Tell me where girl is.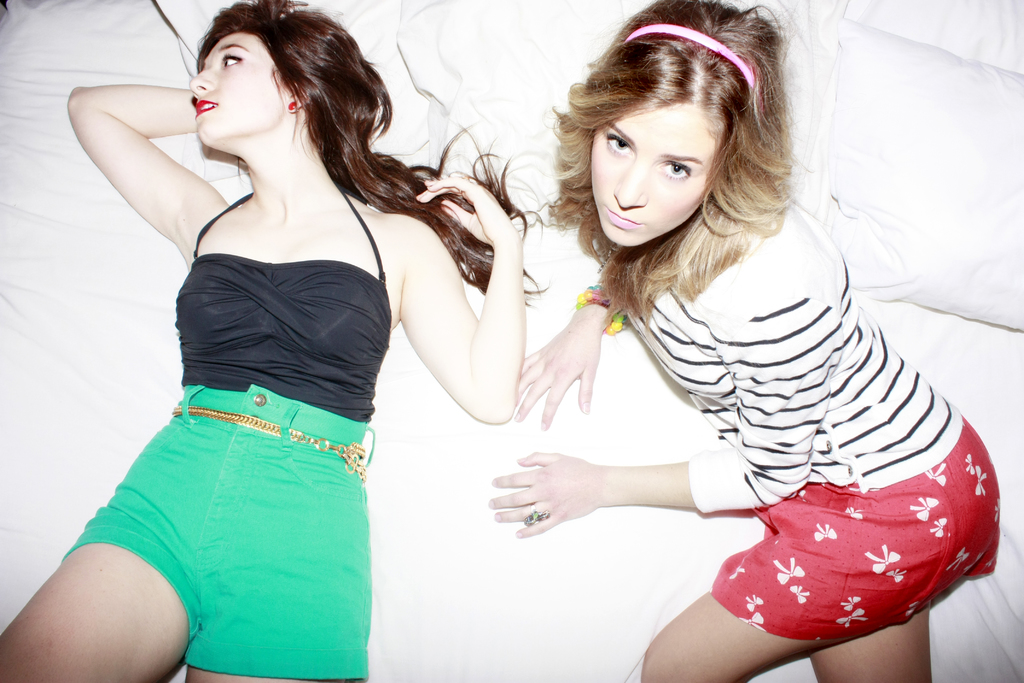
girl is at (x1=492, y1=0, x2=999, y2=682).
